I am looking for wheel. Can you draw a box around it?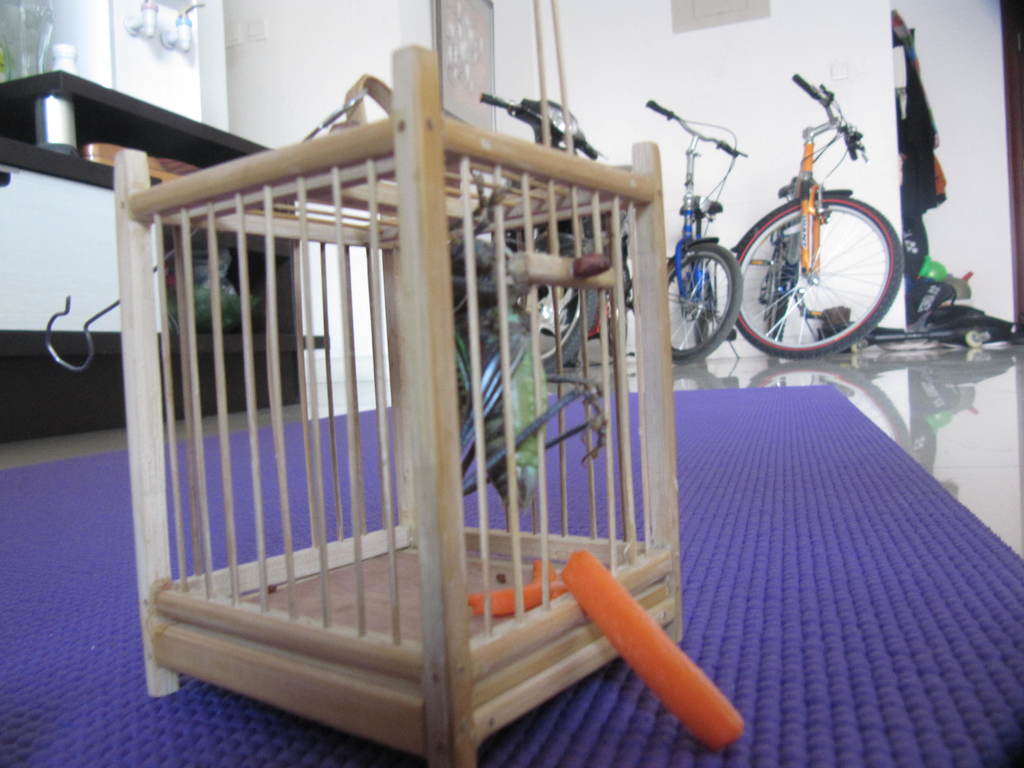
Sure, the bounding box is region(693, 317, 708, 345).
